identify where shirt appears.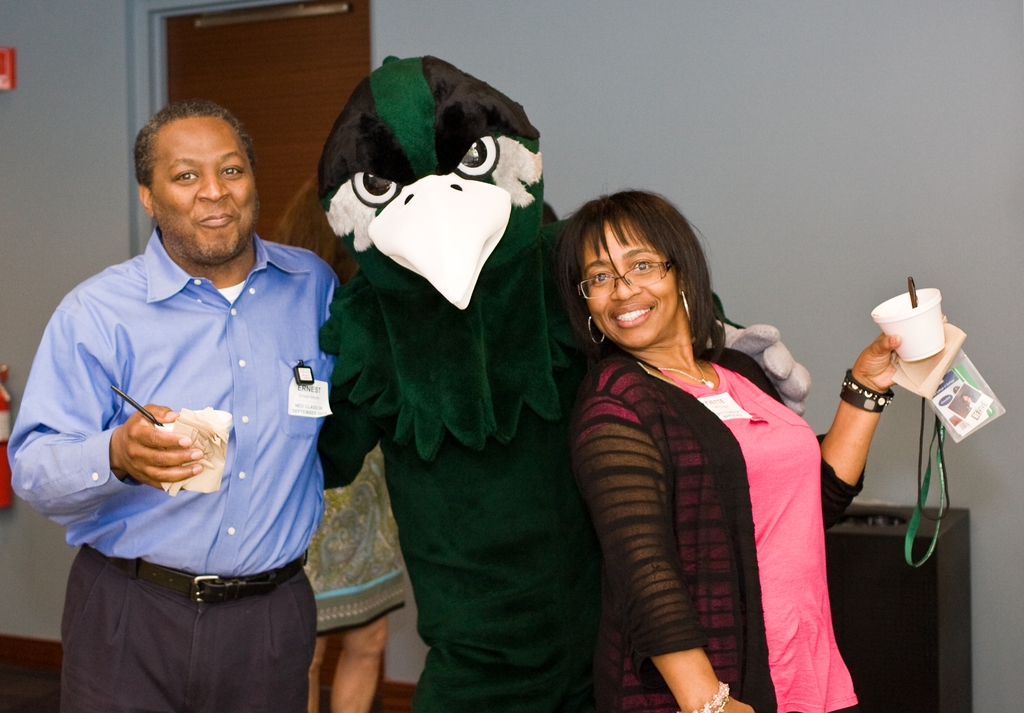
Appears at (6,224,345,578).
